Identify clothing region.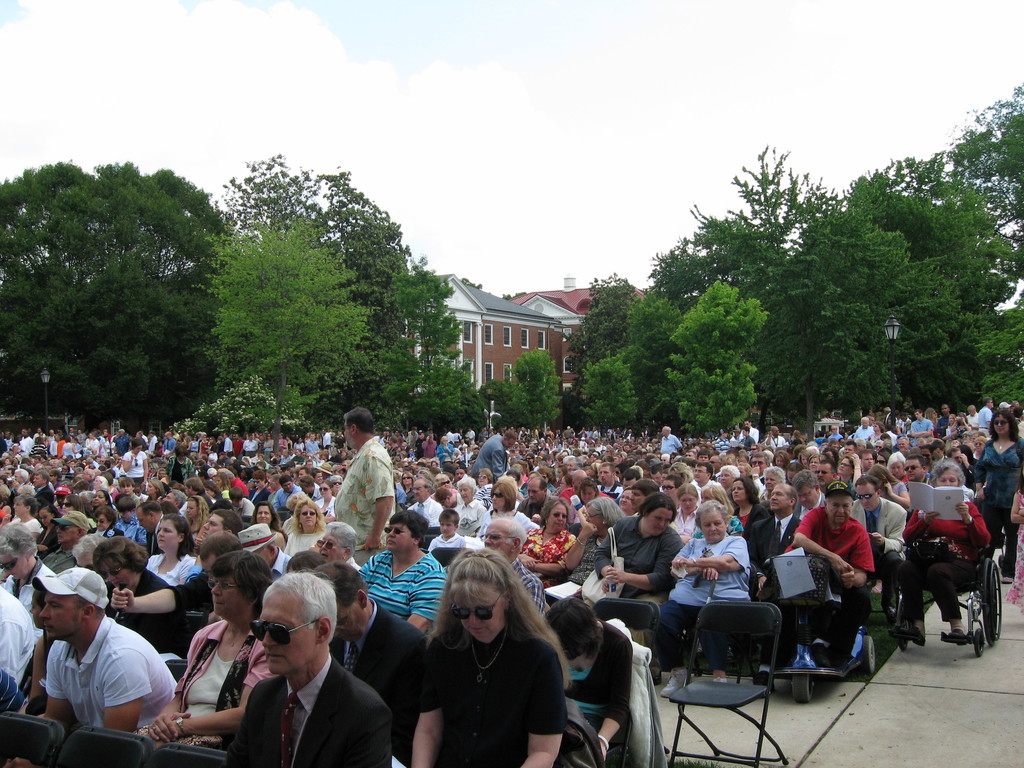
Region: [459, 493, 479, 539].
